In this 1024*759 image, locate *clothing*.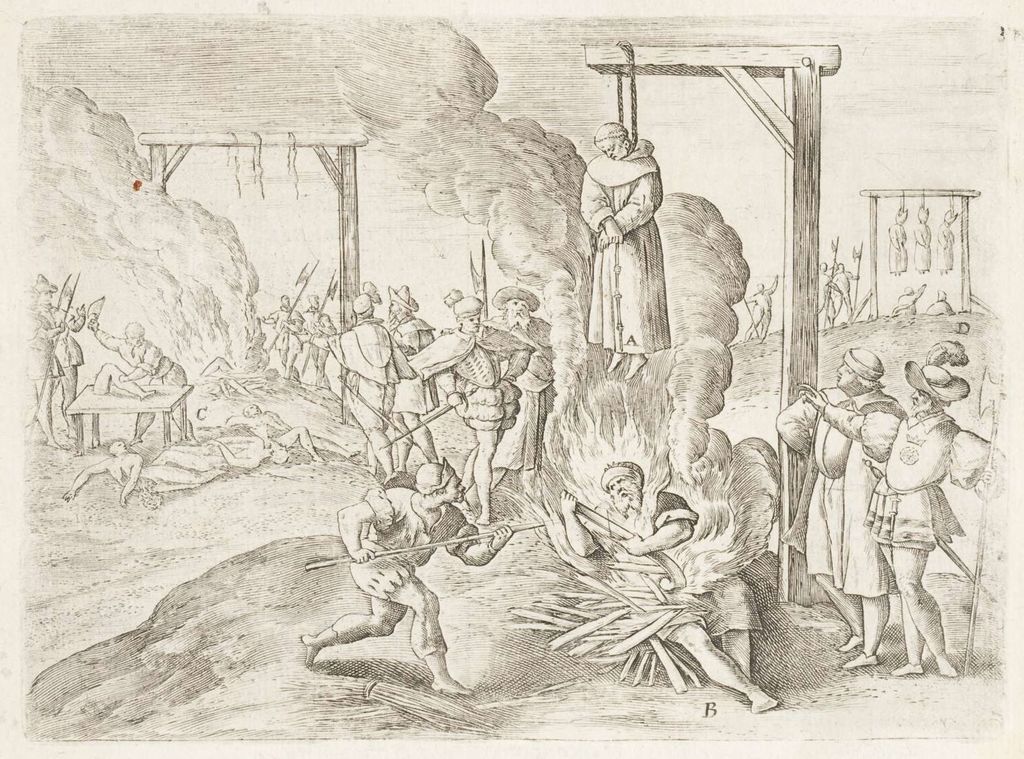
Bounding box: x1=481, y1=305, x2=557, y2=470.
